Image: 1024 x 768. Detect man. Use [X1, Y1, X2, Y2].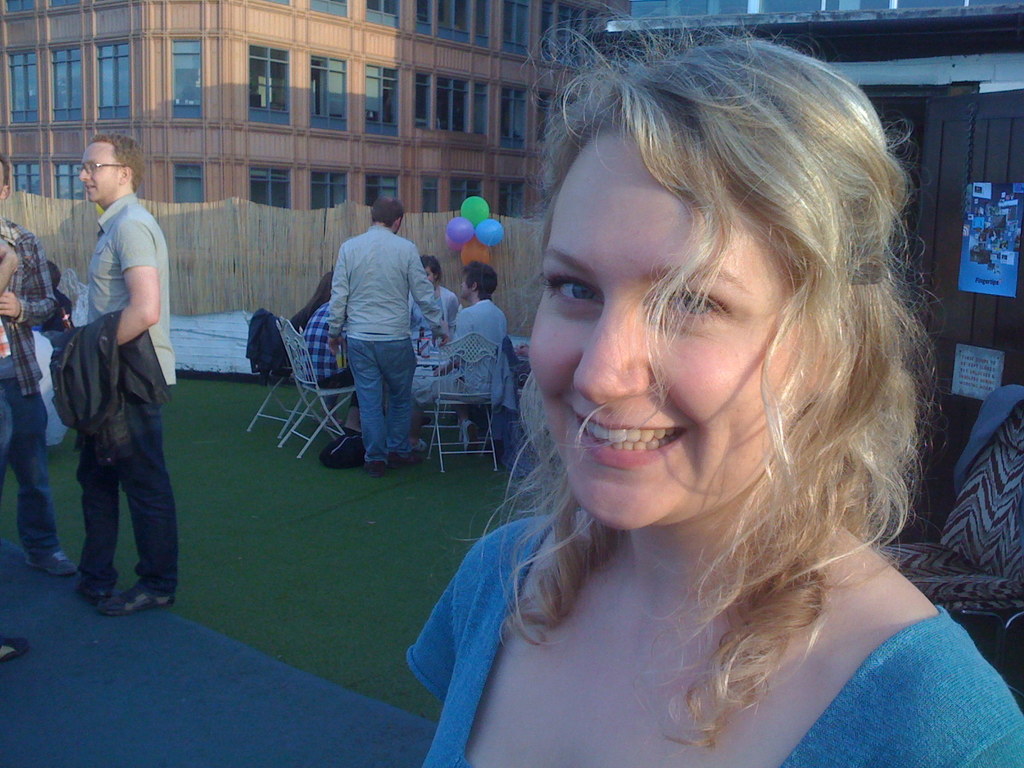
[440, 260, 511, 454].
